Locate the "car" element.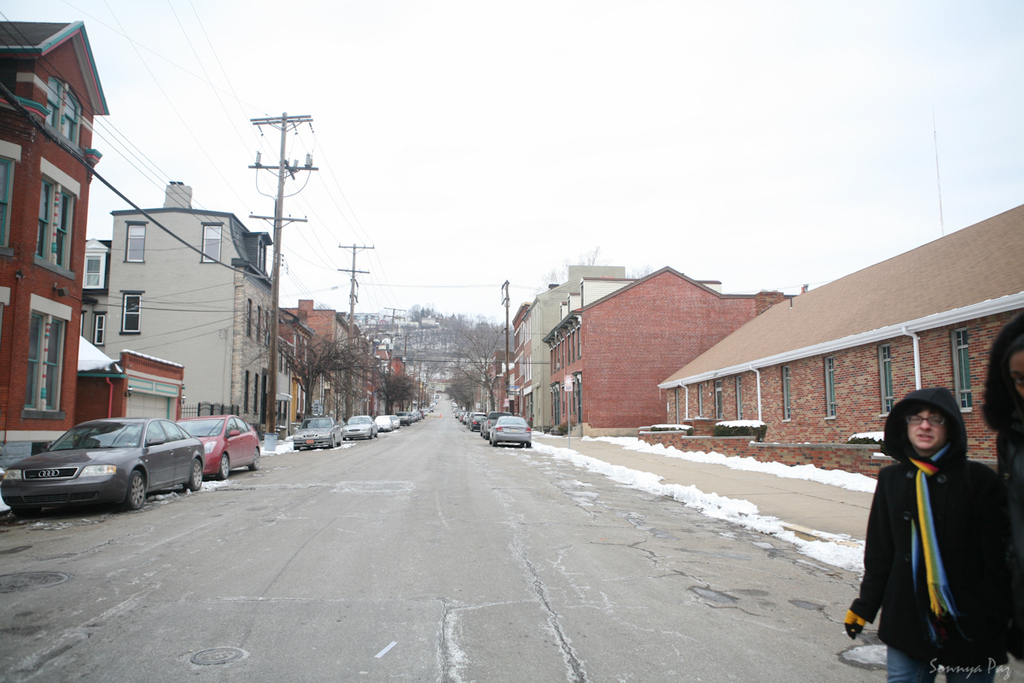
Element bbox: [x1=490, y1=412, x2=532, y2=448].
